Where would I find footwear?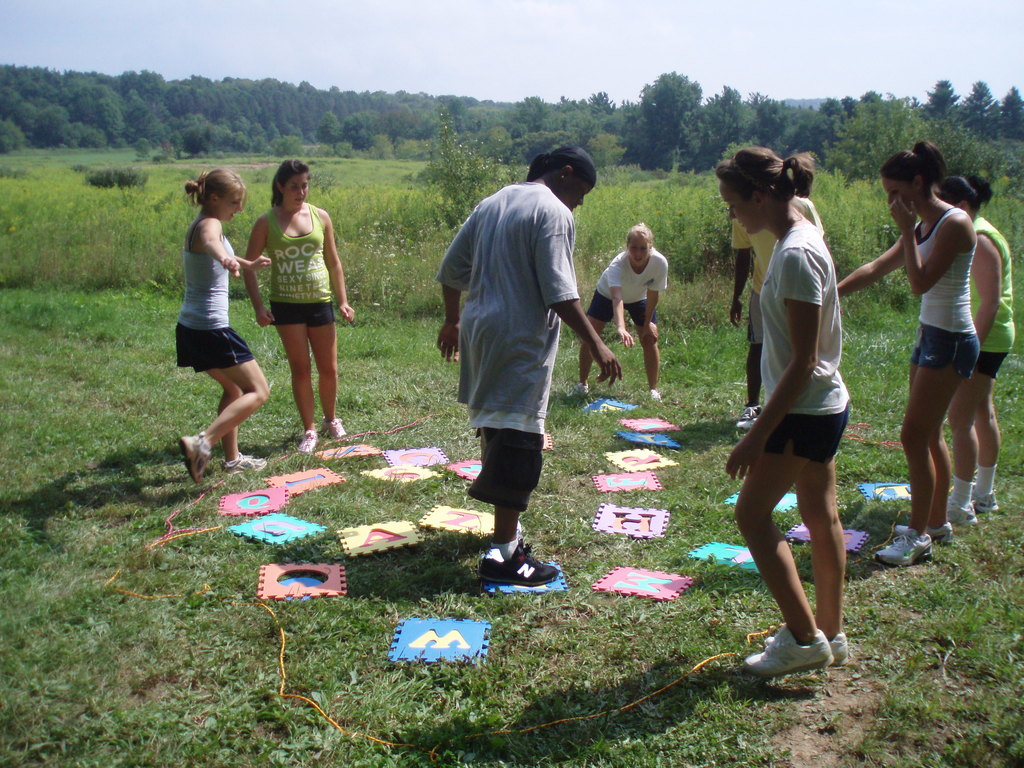
At 823:630:845:664.
